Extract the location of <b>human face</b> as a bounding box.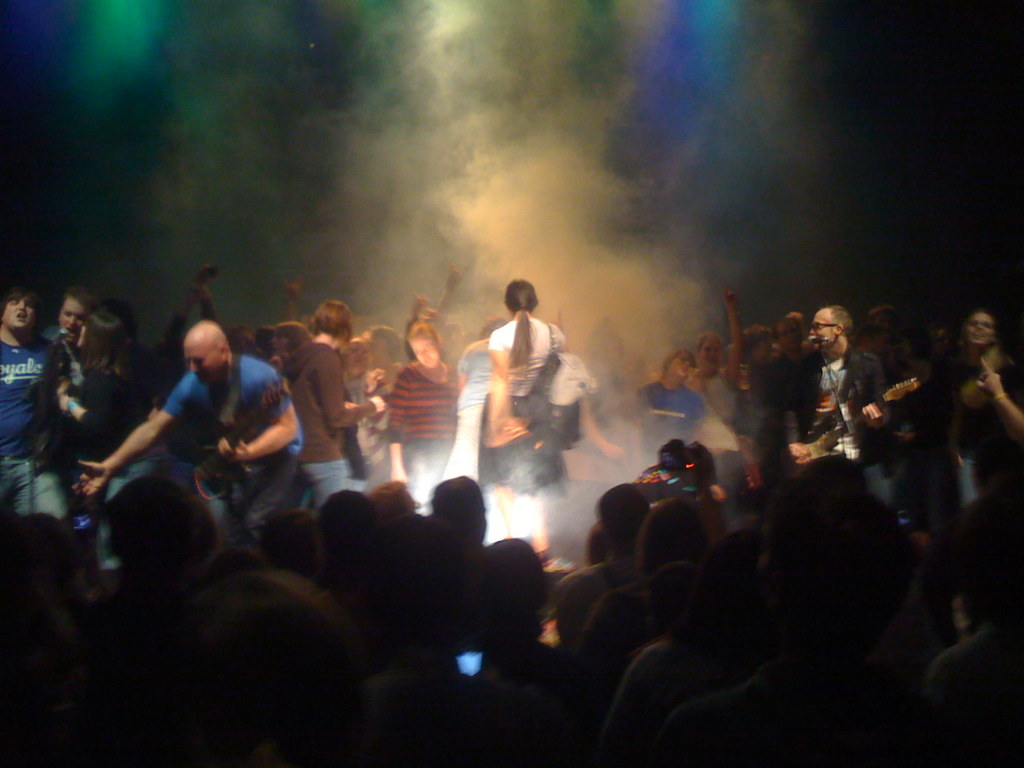
bbox=(56, 301, 86, 340).
